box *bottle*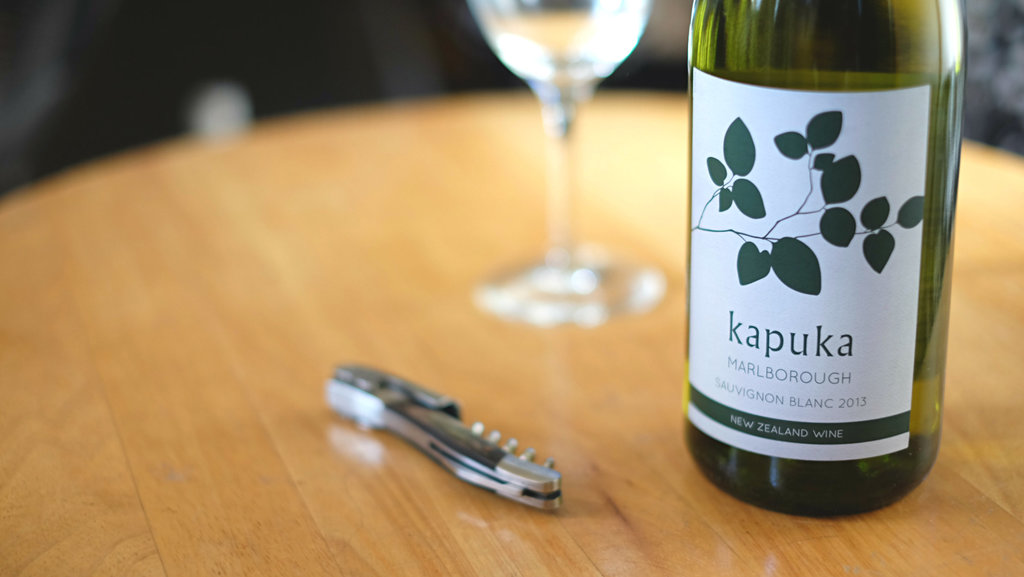
x1=675 y1=0 x2=961 y2=523
